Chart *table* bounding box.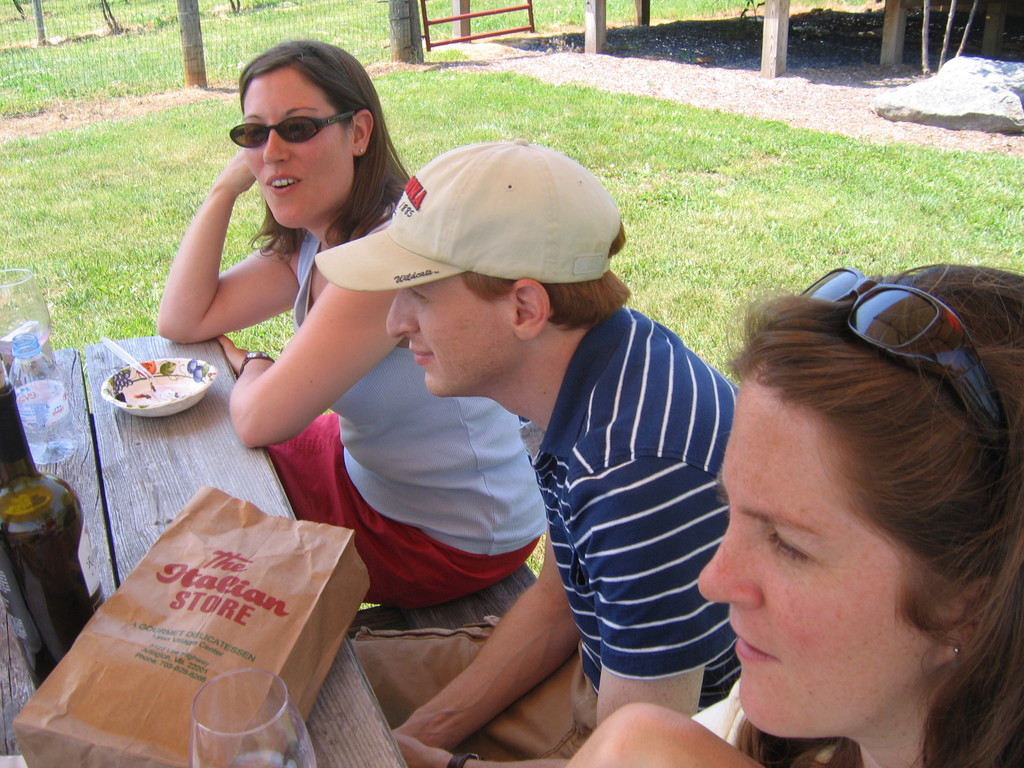
Charted: (left=0, top=333, right=409, bottom=767).
